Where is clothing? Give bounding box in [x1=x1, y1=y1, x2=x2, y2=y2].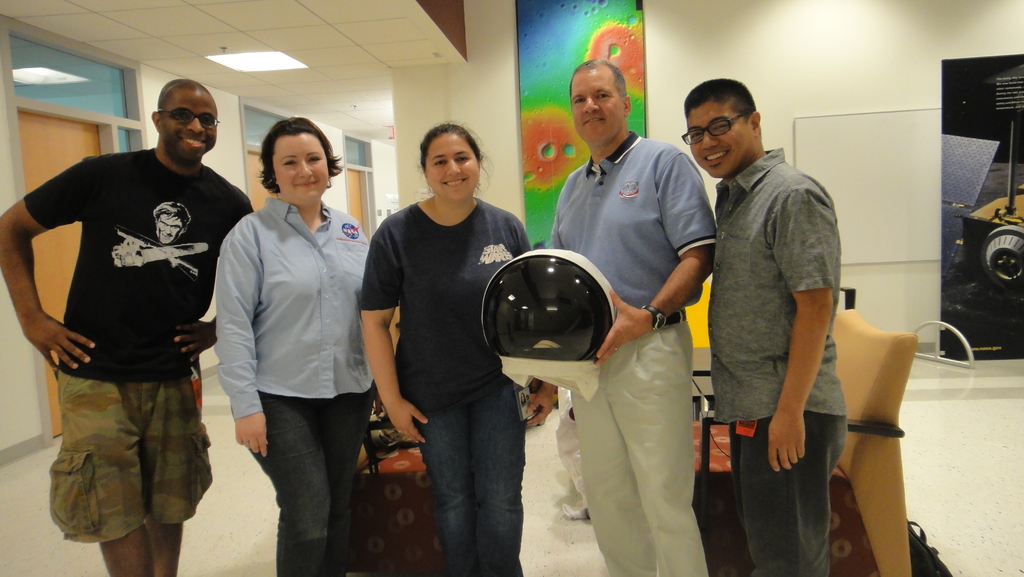
[x1=228, y1=199, x2=374, y2=576].
